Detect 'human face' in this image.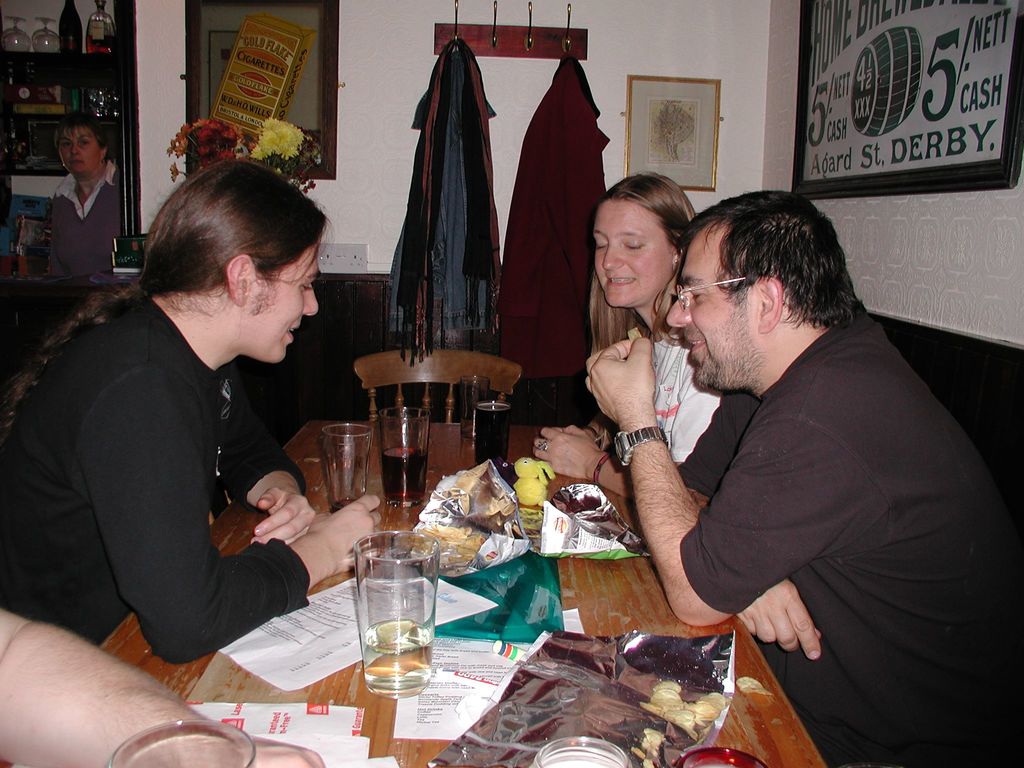
Detection: rect(591, 202, 670, 309).
